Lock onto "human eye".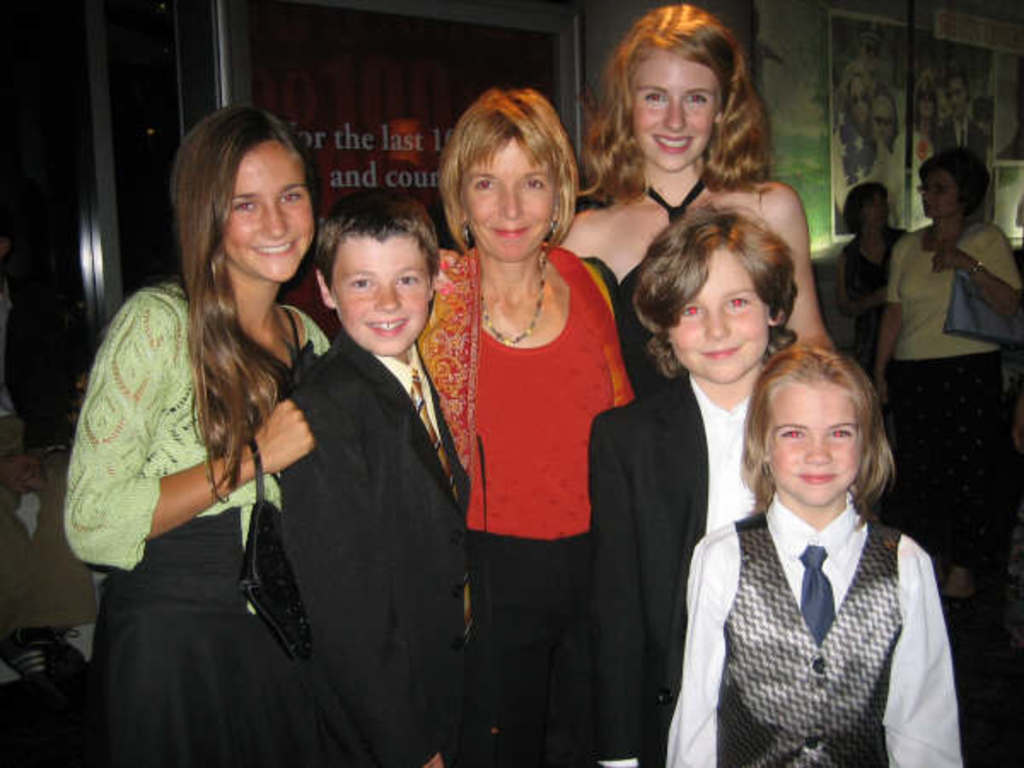
Locked: box(681, 89, 710, 106).
